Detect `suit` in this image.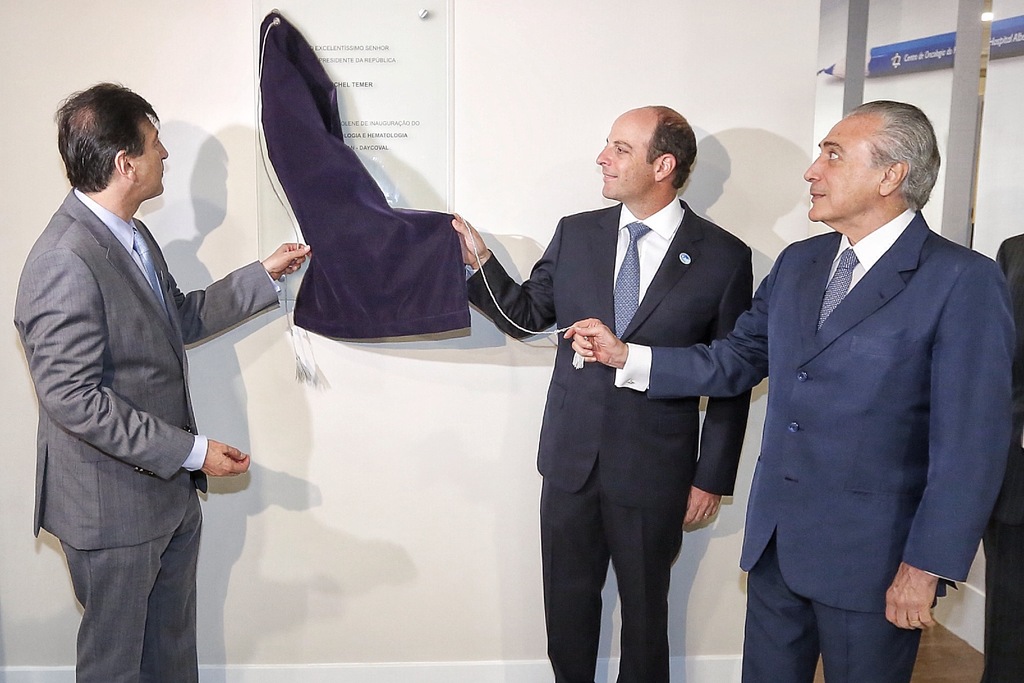
Detection: left=976, top=232, right=1023, bottom=677.
